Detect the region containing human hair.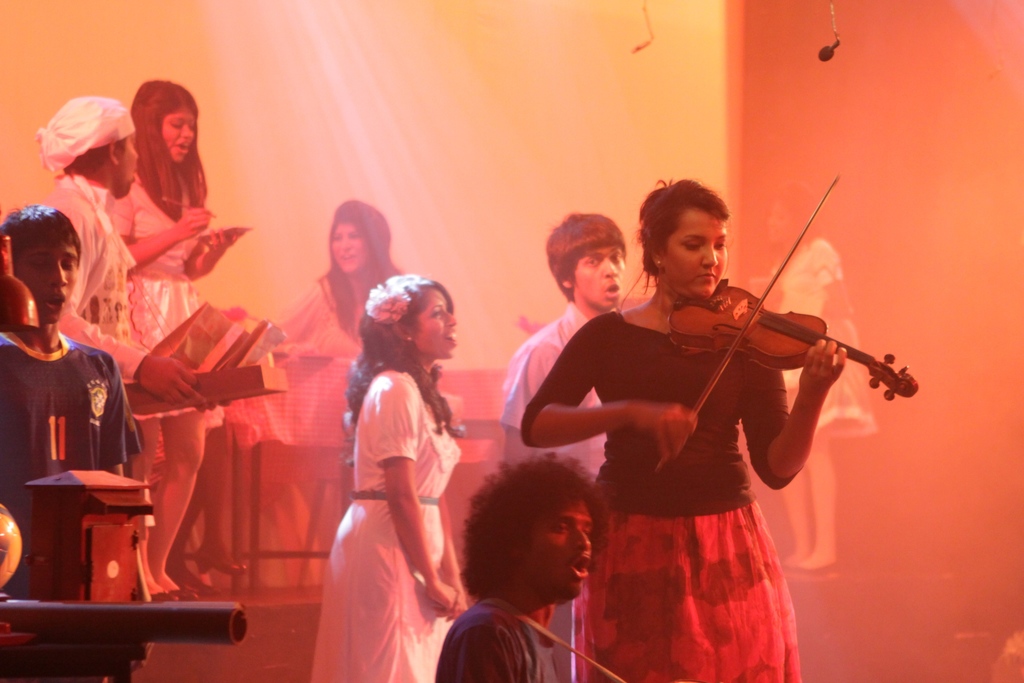
324 205 408 342.
